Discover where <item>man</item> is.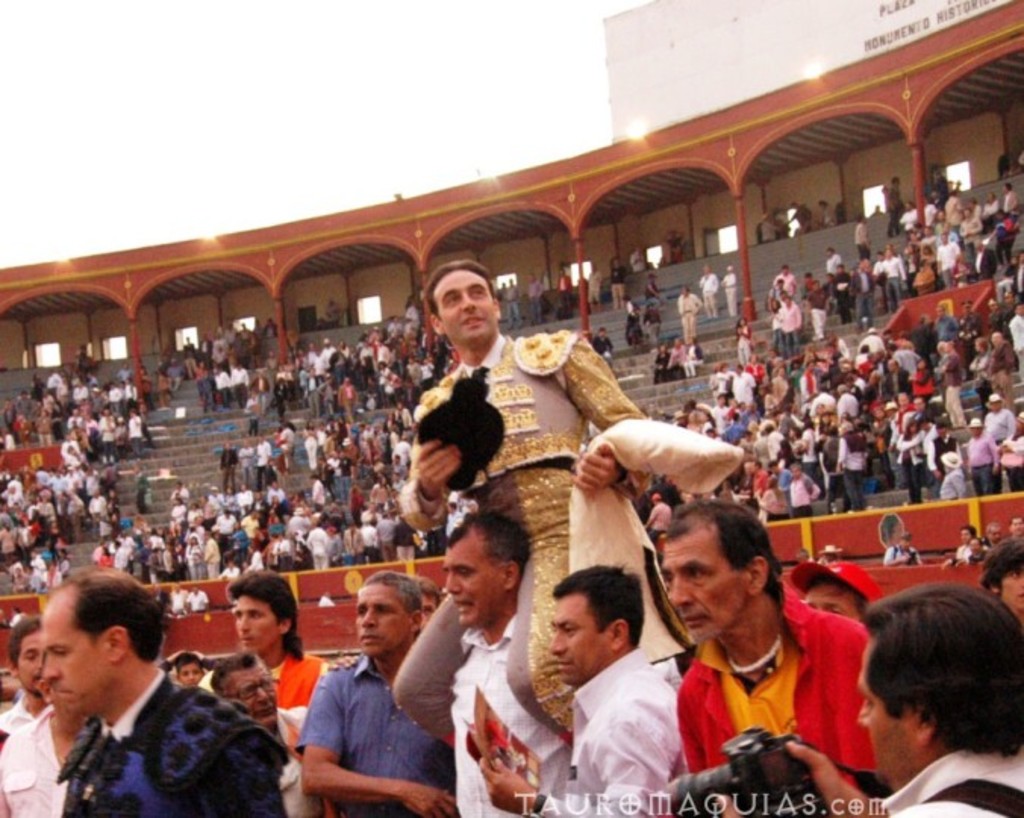
Discovered at (left=215, top=562, right=242, bottom=582).
